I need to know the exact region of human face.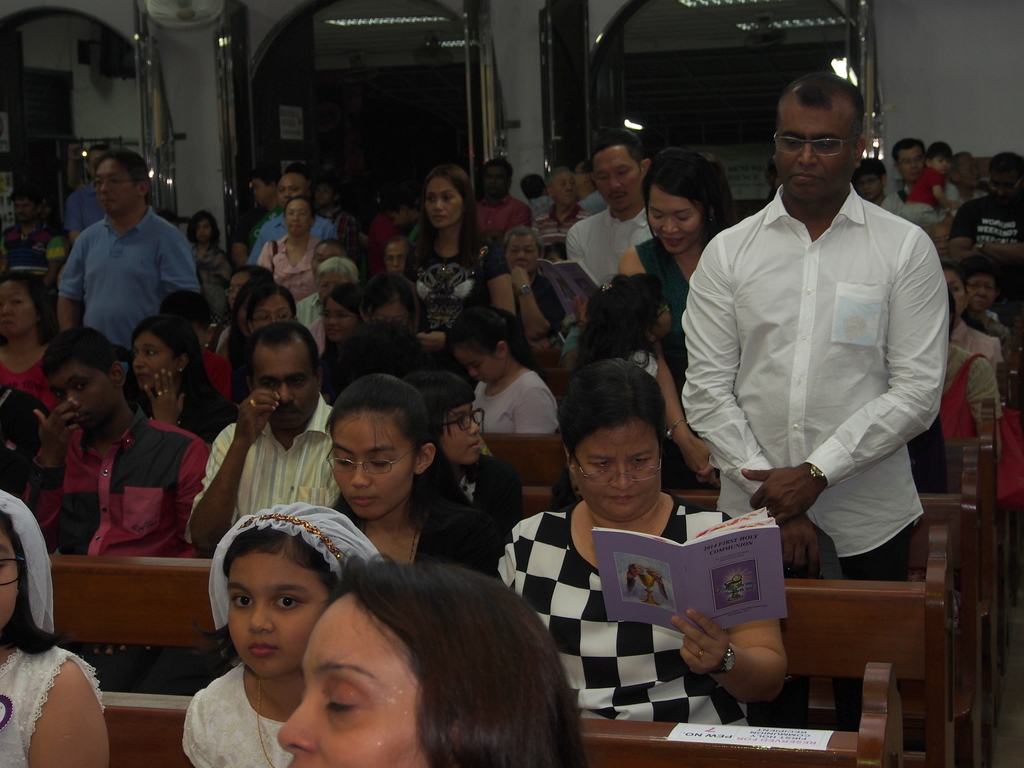
Region: (575, 419, 668, 521).
